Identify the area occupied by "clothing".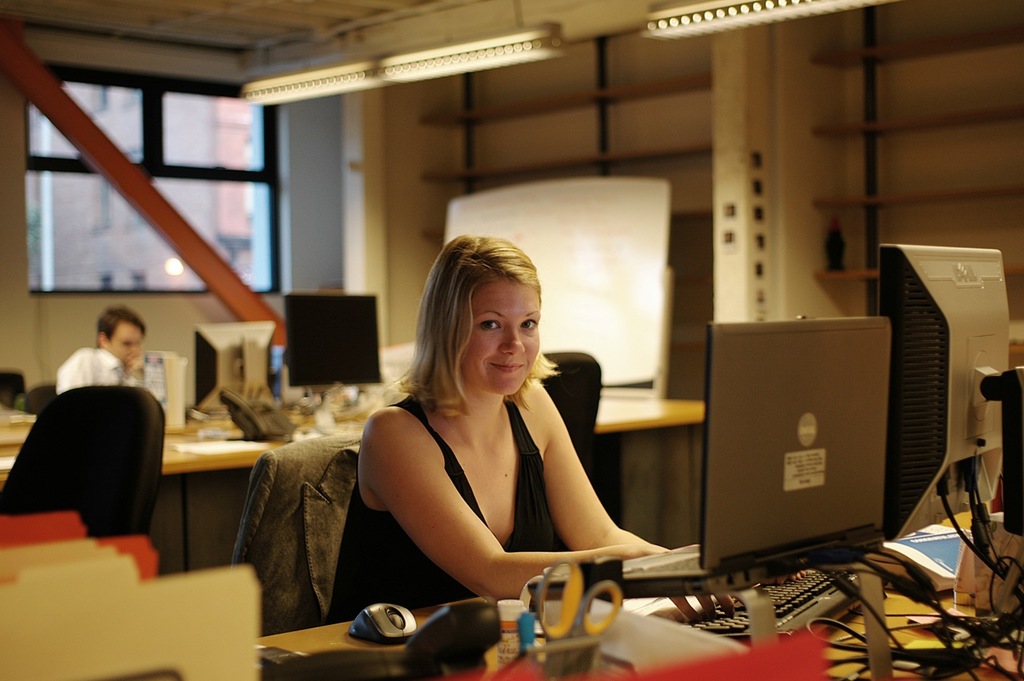
Area: 46 337 160 390.
